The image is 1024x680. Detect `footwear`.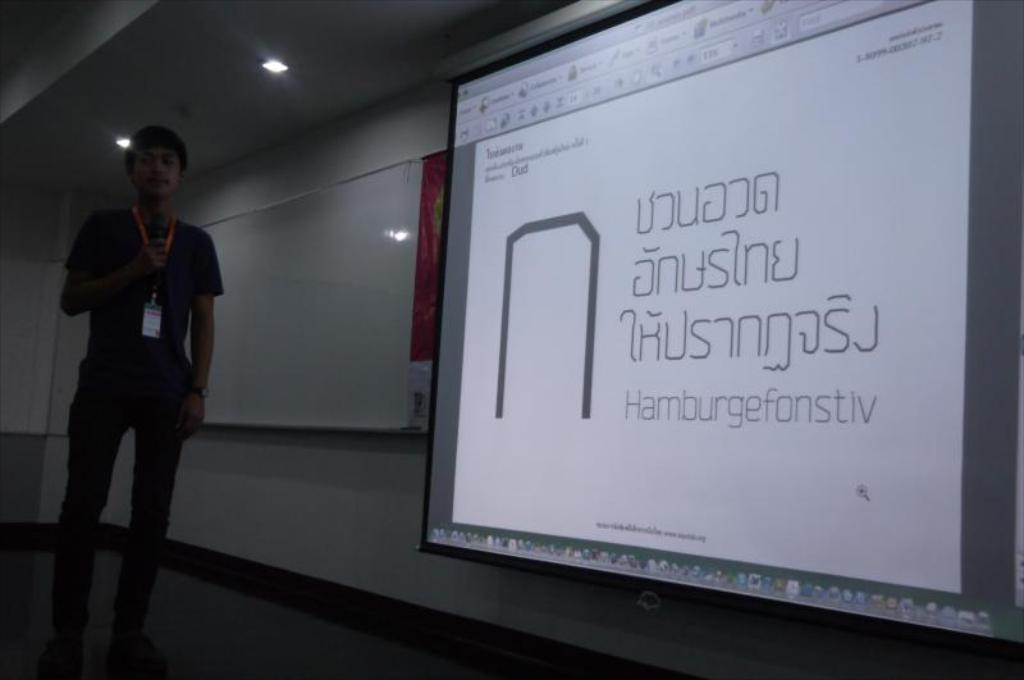
Detection: select_region(36, 516, 90, 671).
